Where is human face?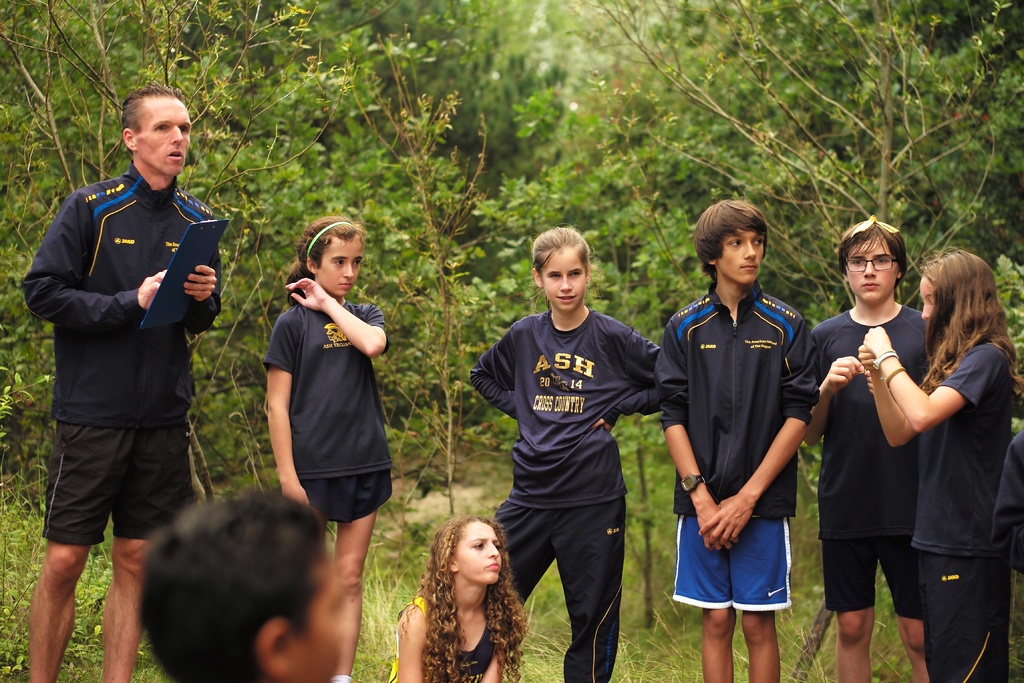
<bbox>301, 557, 345, 682</bbox>.
